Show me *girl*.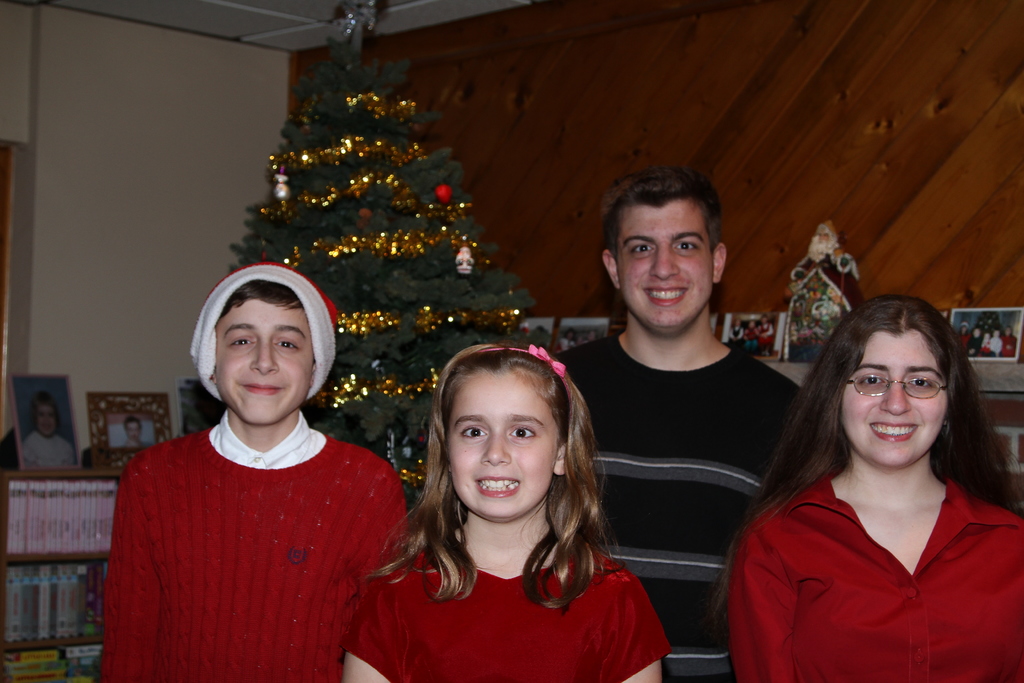
*girl* is here: detection(22, 388, 77, 470).
